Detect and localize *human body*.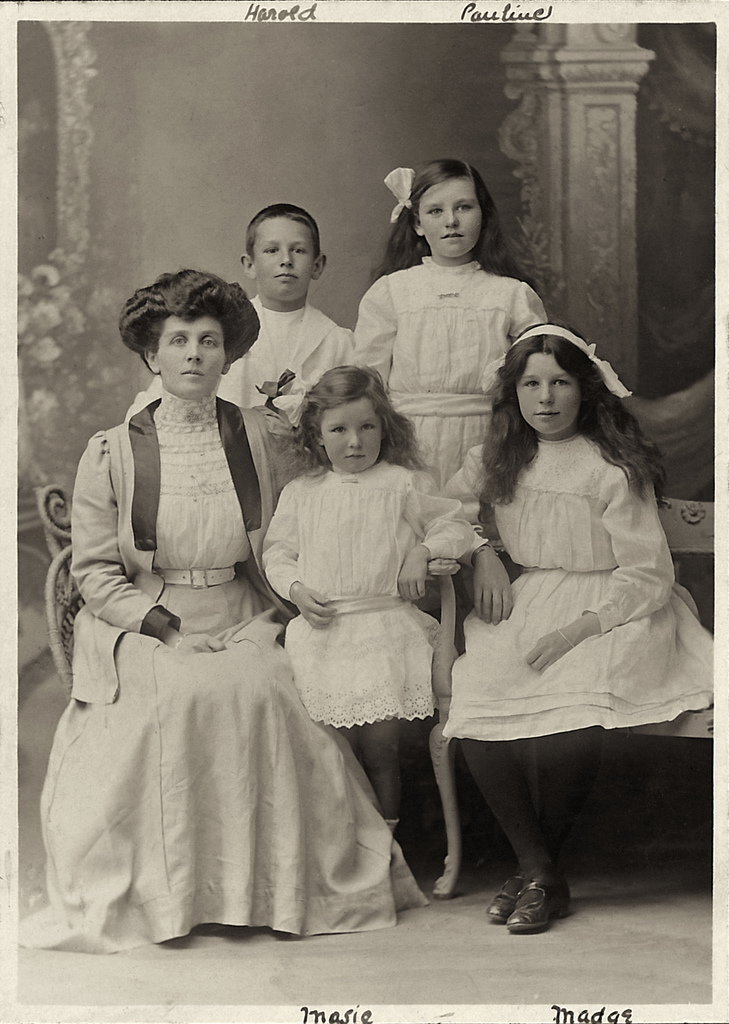
Localized at x1=24 y1=395 x2=437 y2=961.
